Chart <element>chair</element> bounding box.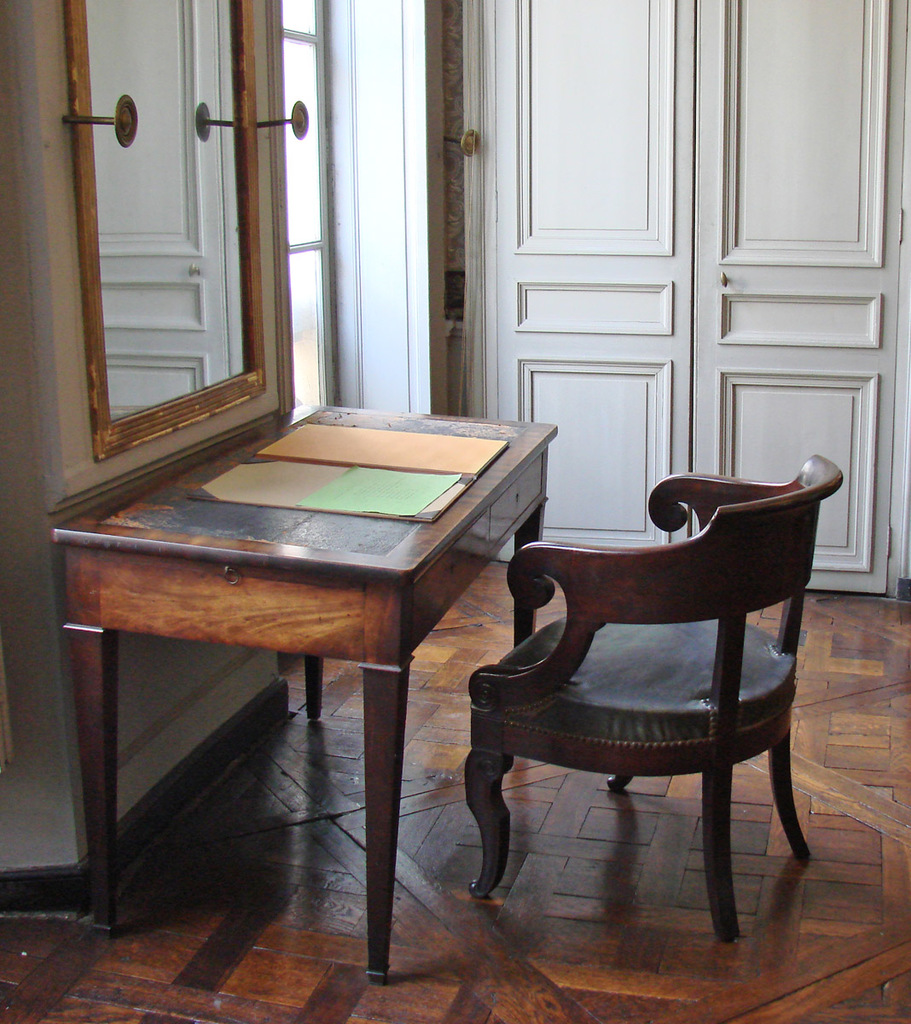
Charted: left=464, top=469, right=844, bottom=947.
